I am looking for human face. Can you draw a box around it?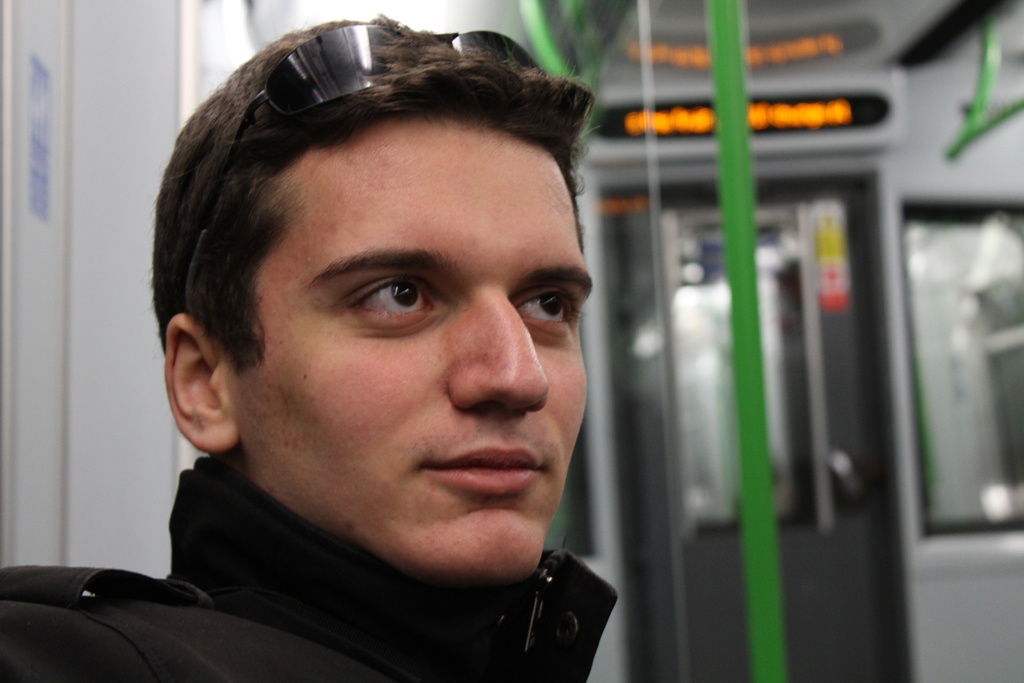
Sure, the bounding box is <bbox>248, 136, 599, 578</bbox>.
